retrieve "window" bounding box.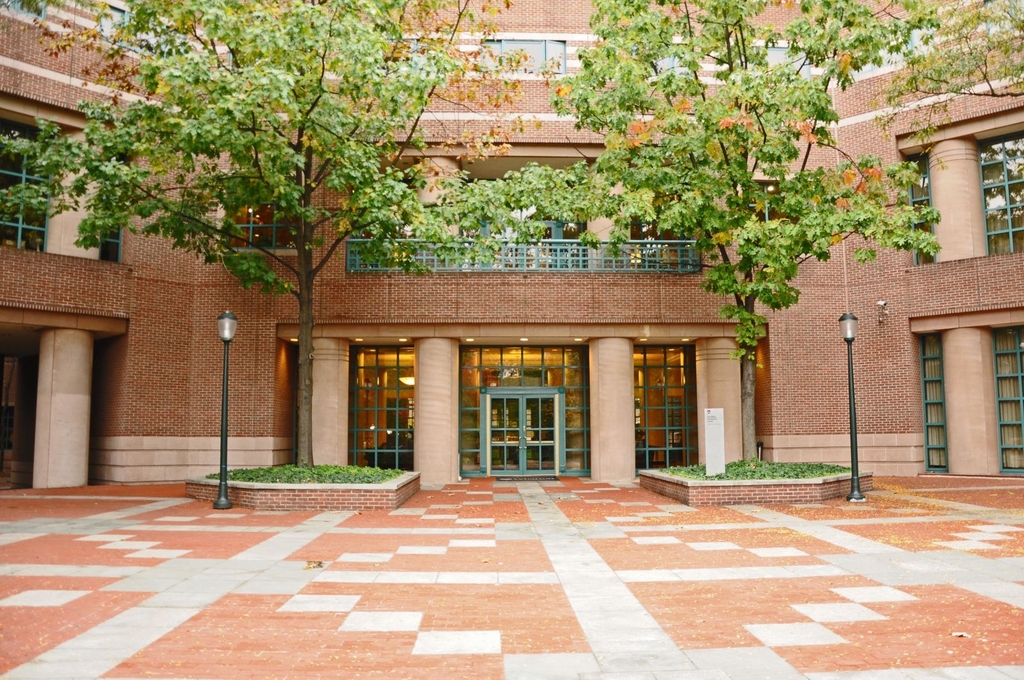
Bounding box: 976 134 1023 253.
